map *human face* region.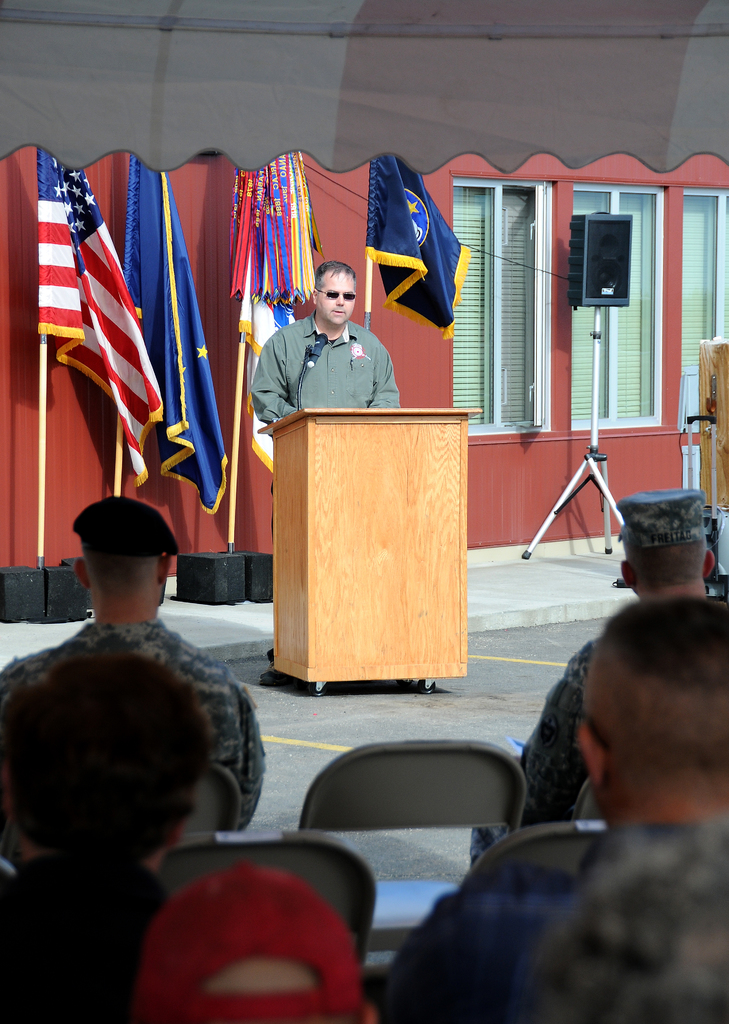
Mapped to 316:269:354:321.
